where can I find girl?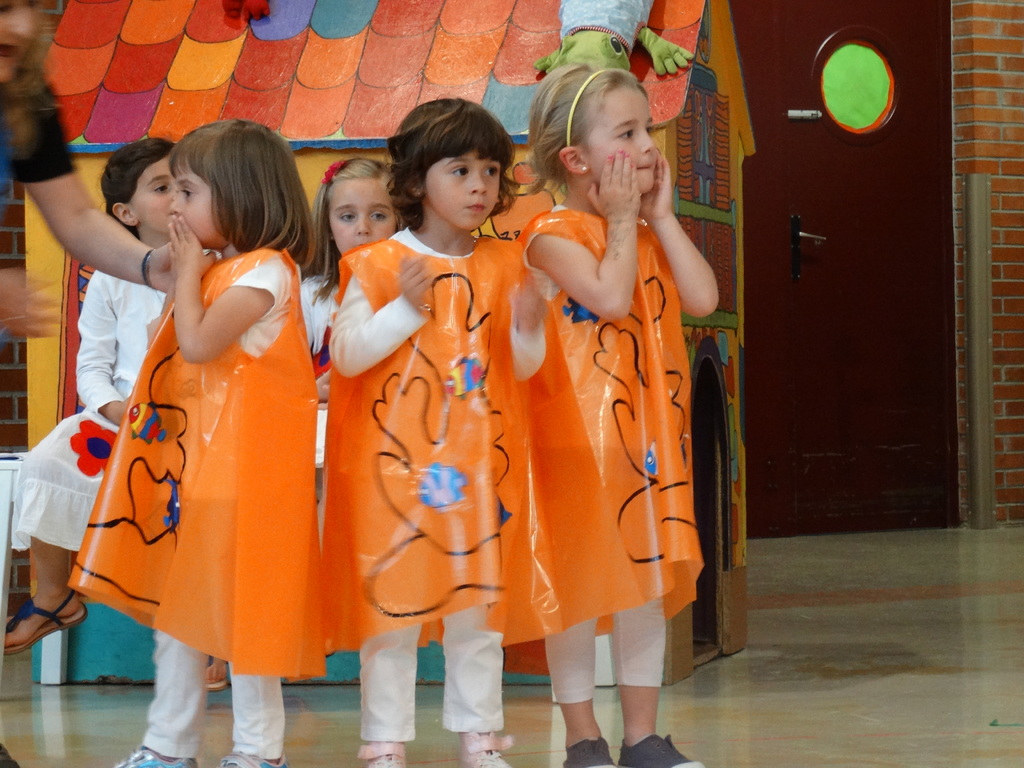
You can find it at BBox(330, 98, 548, 767).
